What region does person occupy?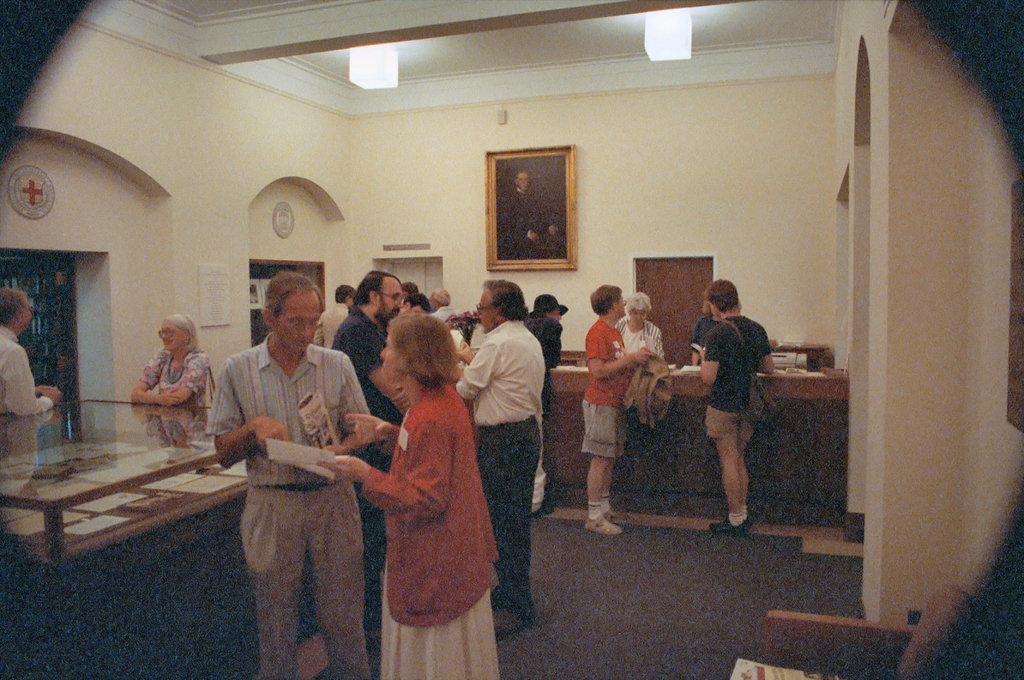
bbox=[0, 285, 63, 416].
